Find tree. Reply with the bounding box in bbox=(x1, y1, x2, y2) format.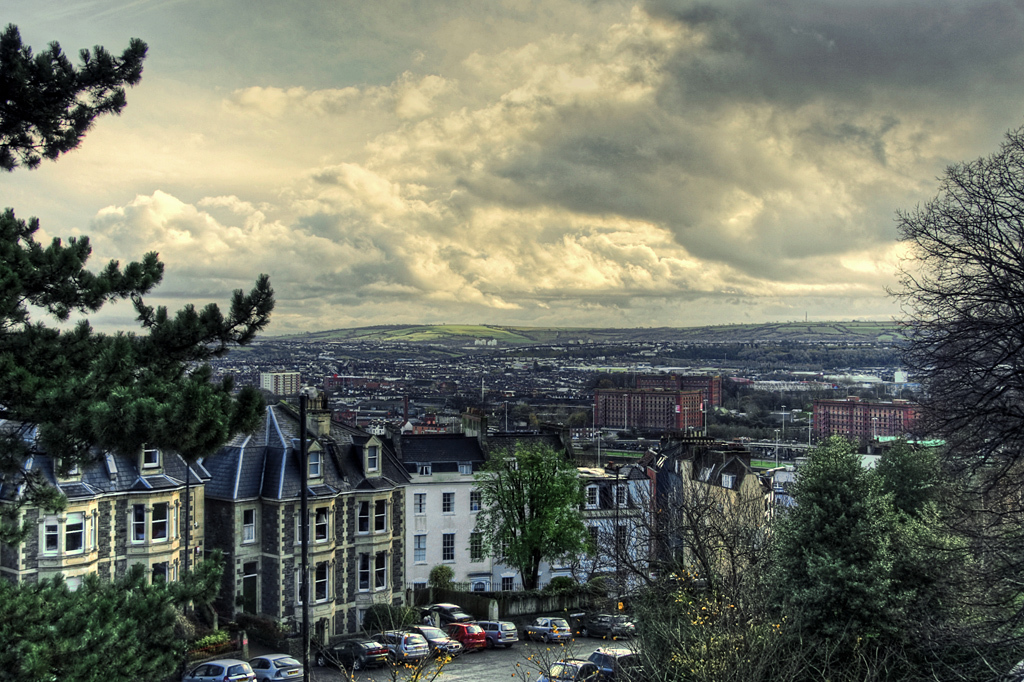
bbox=(773, 431, 1023, 681).
